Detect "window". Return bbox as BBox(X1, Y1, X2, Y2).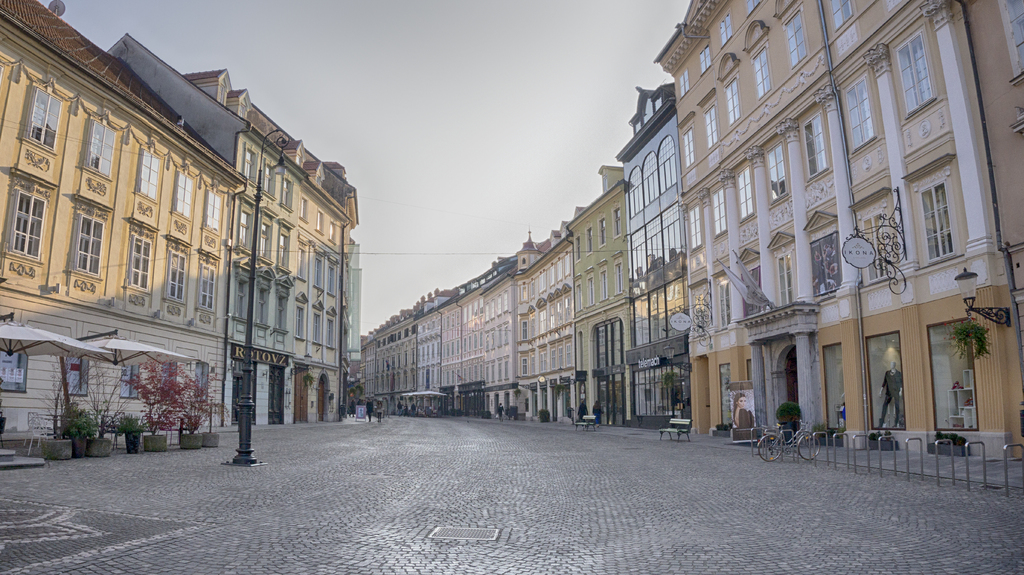
BBox(713, 10, 735, 45).
